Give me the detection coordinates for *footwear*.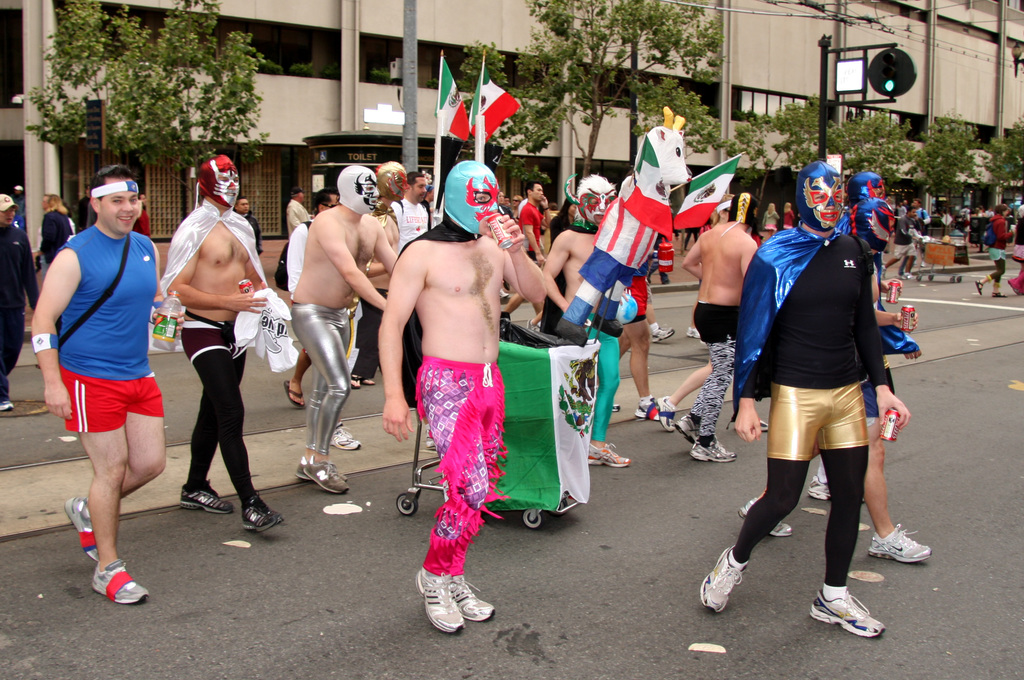
(673, 412, 701, 446).
